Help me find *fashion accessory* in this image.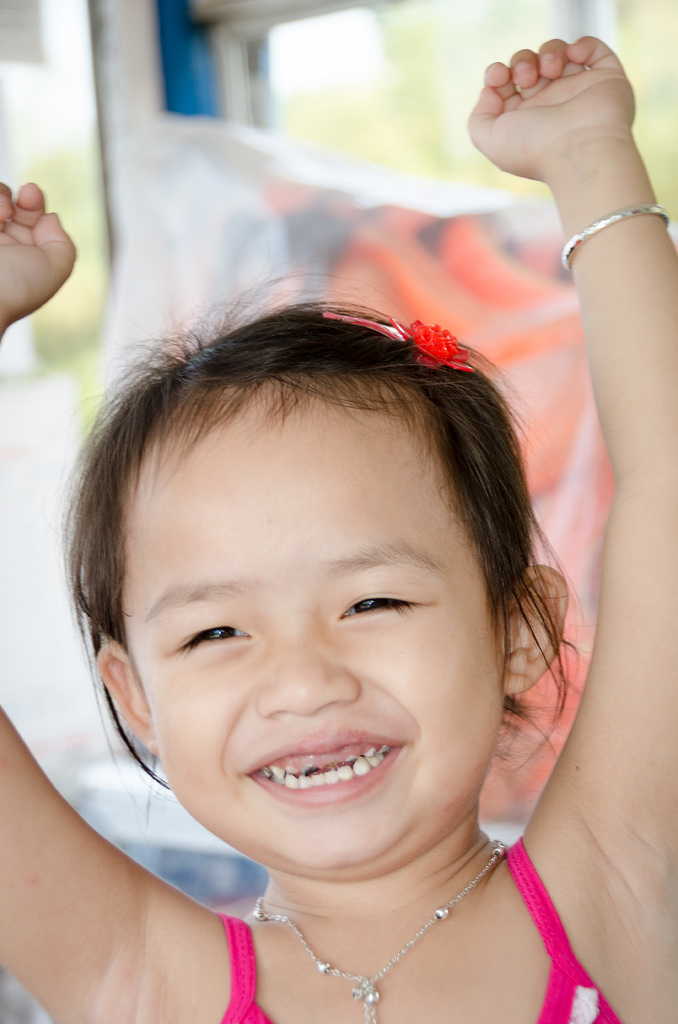
Found it: left=323, top=316, right=476, bottom=376.
